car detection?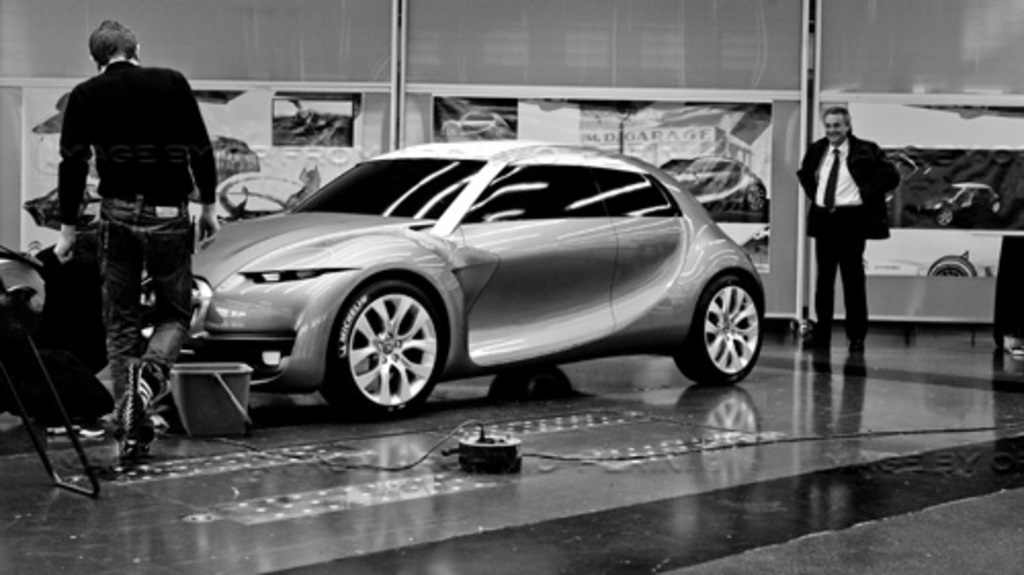
(213, 135, 258, 178)
